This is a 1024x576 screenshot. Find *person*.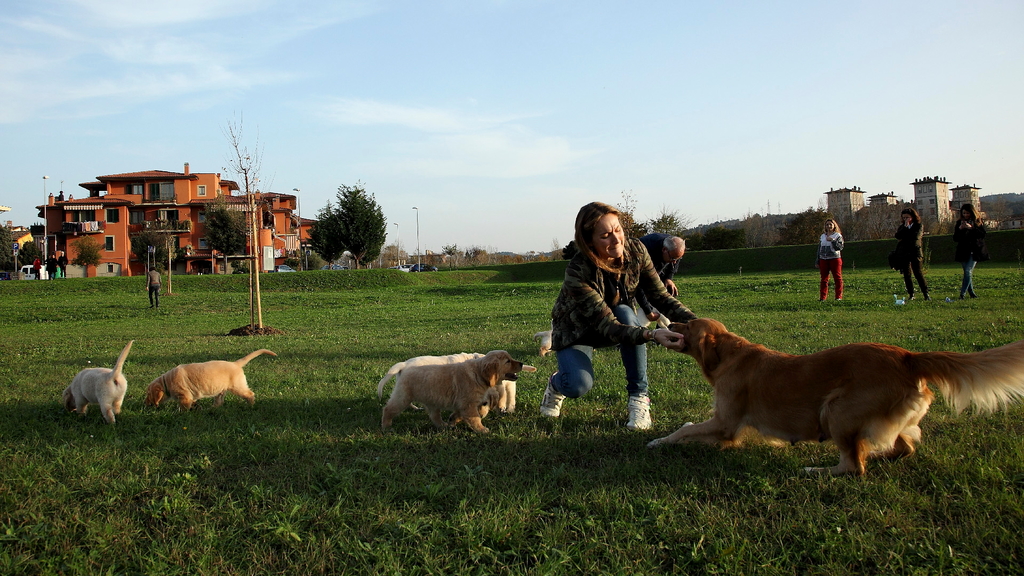
Bounding box: locate(638, 231, 685, 348).
